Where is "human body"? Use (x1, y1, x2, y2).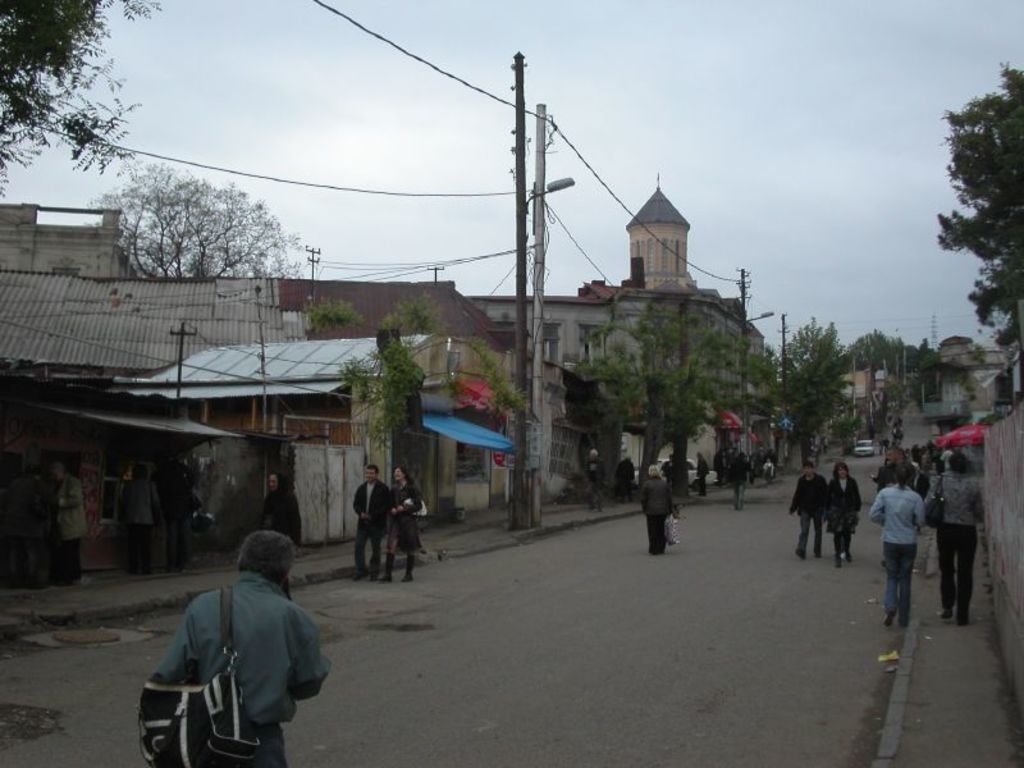
(692, 449, 709, 493).
